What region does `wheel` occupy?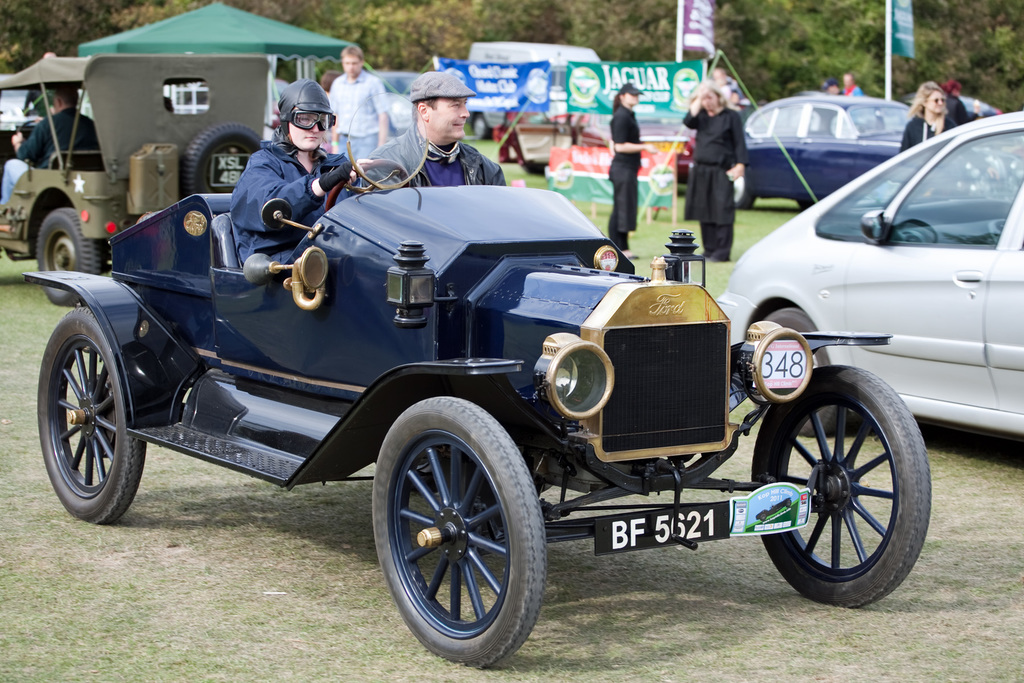
x1=733 y1=167 x2=756 y2=211.
